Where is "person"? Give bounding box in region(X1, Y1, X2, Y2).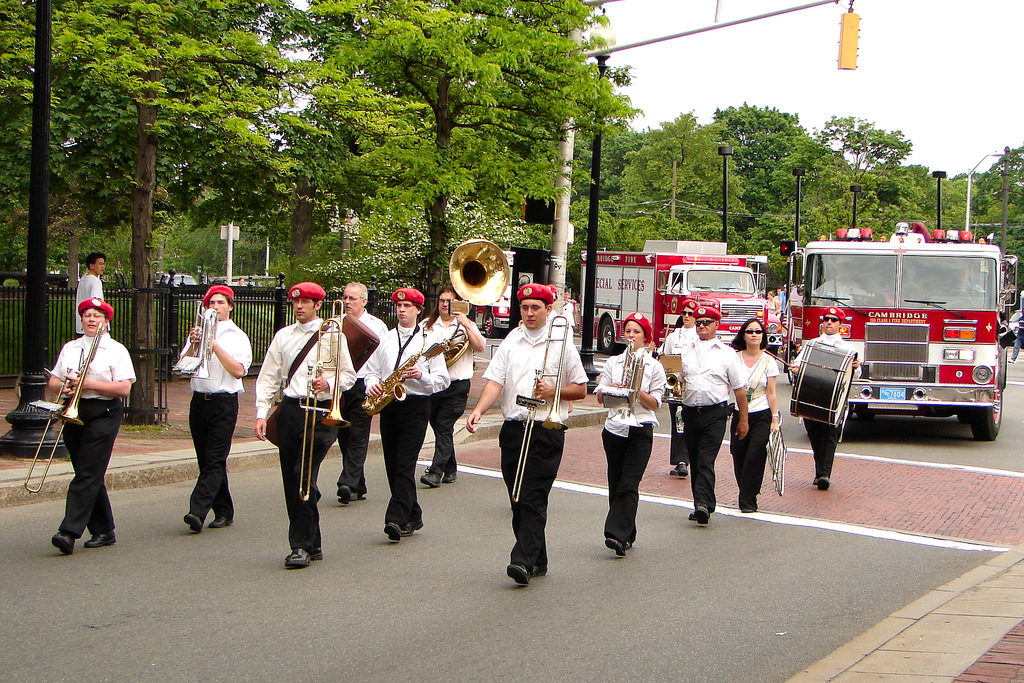
region(790, 306, 849, 495).
